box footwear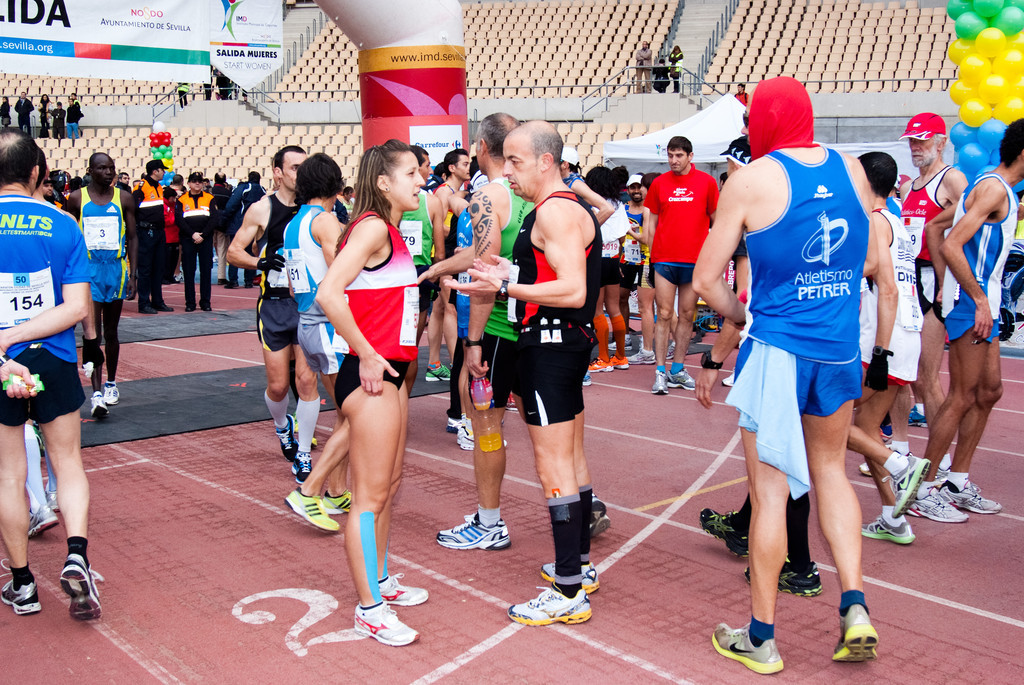
rect(223, 275, 232, 289)
